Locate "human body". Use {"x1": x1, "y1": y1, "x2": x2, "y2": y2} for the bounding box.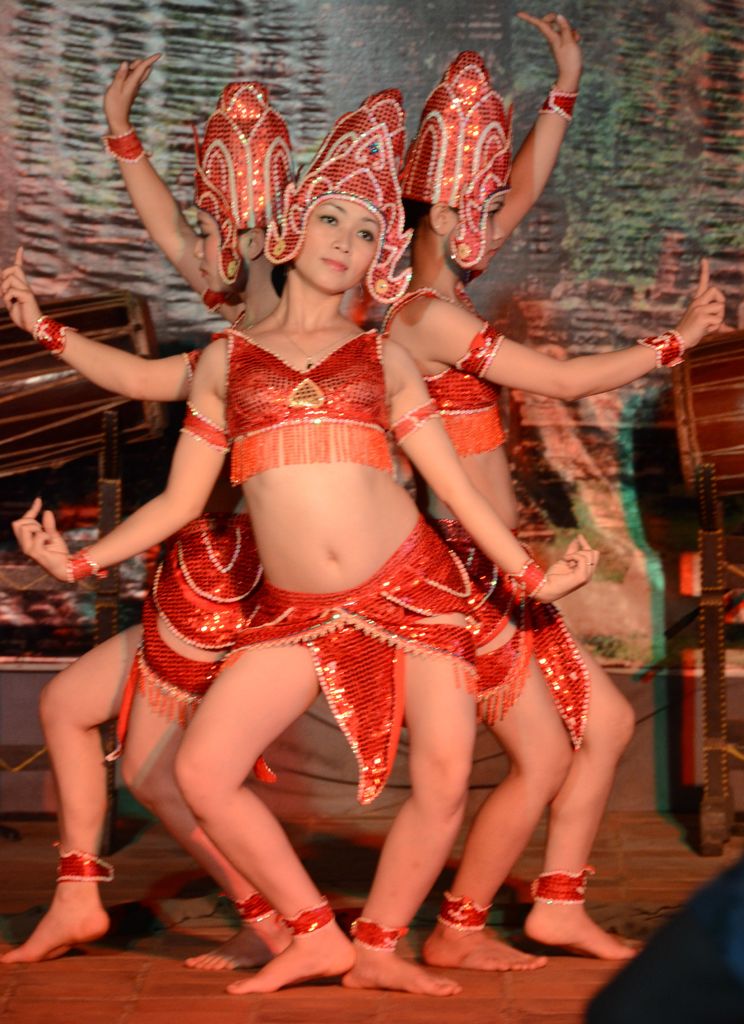
{"x1": 0, "y1": 92, "x2": 270, "y2": 966}.
